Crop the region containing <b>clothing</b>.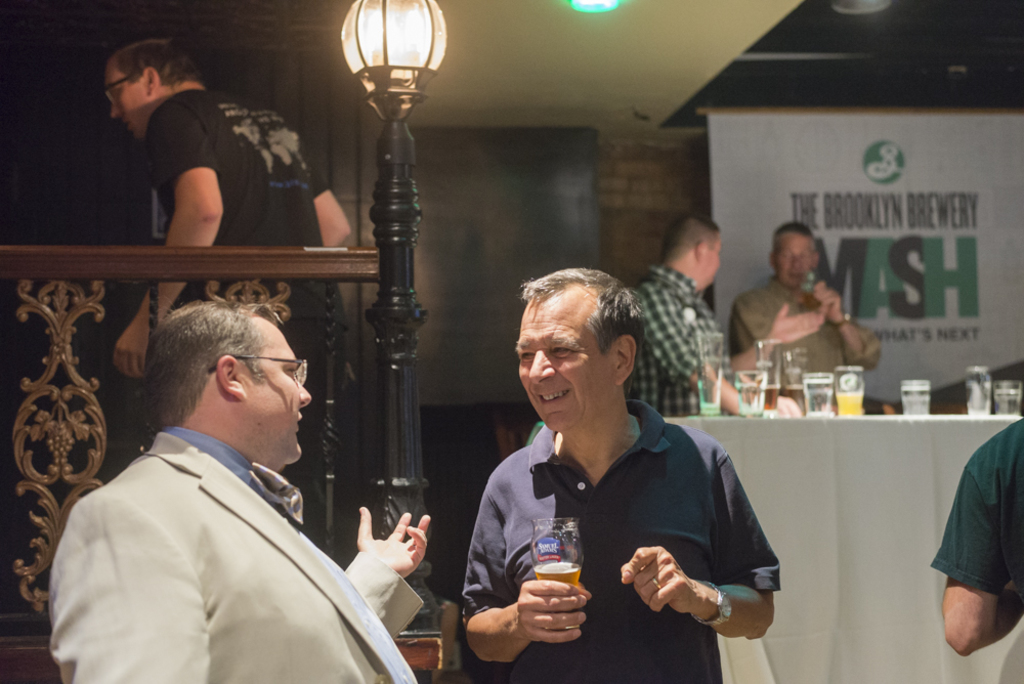
Crop region: bbox(728, 276, 877, 378).
